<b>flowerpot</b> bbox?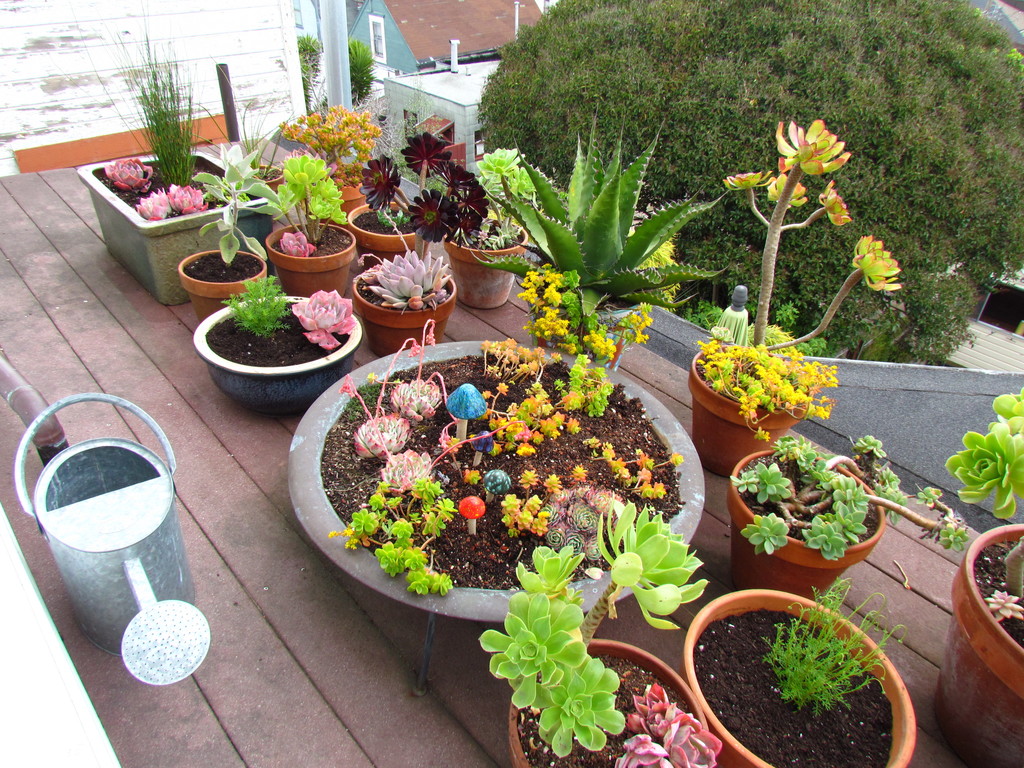
<box>724,448,888,607</box>
